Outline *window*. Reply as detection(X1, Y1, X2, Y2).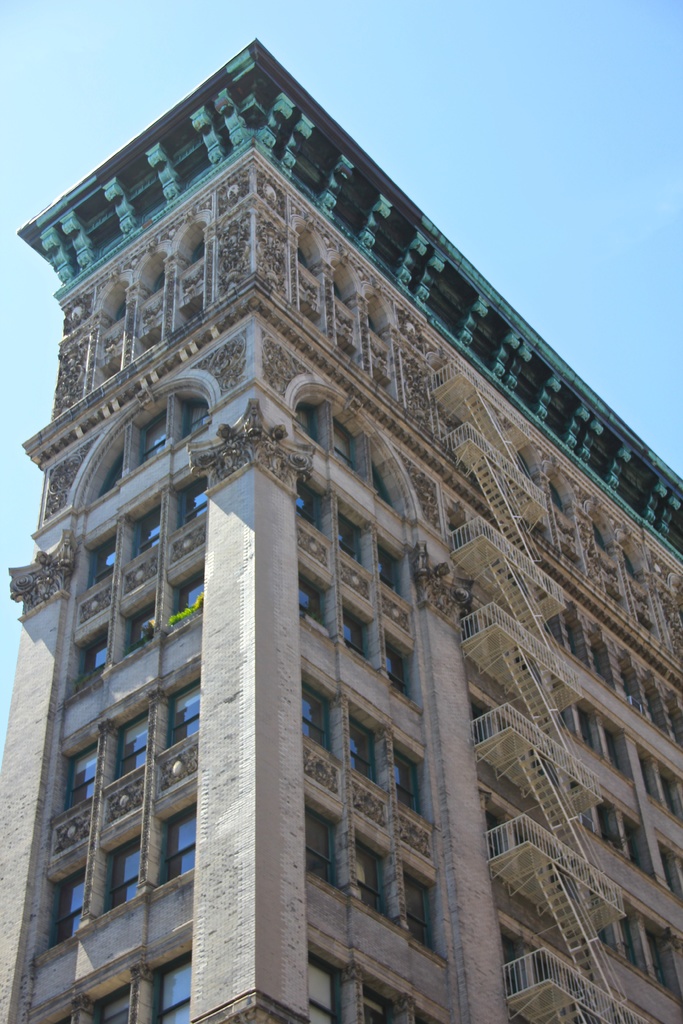
detection(580, 707, 599, 748).
